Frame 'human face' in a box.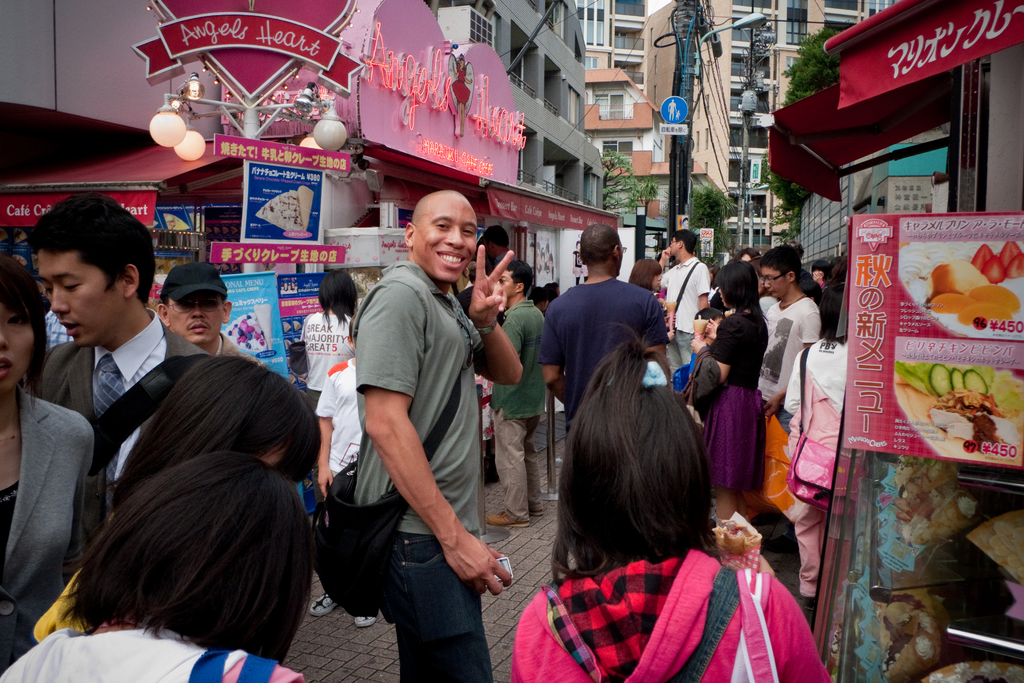
box(760, 267, 790, 297).
